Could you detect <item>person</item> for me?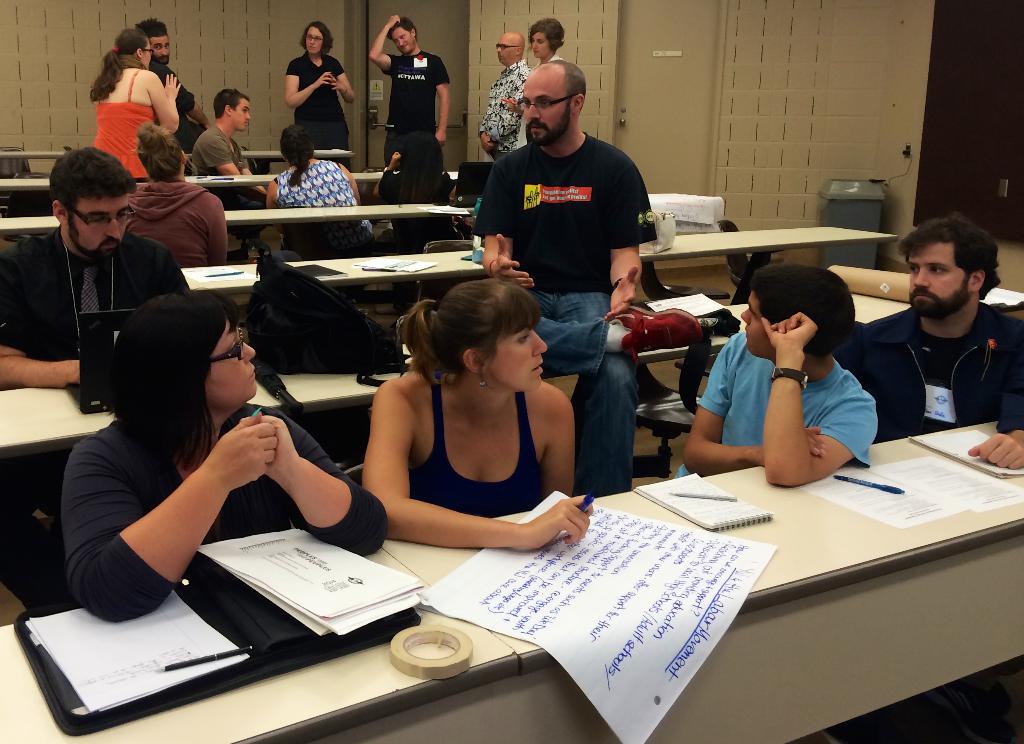
Detection result: 482, 30, 533, 158.
